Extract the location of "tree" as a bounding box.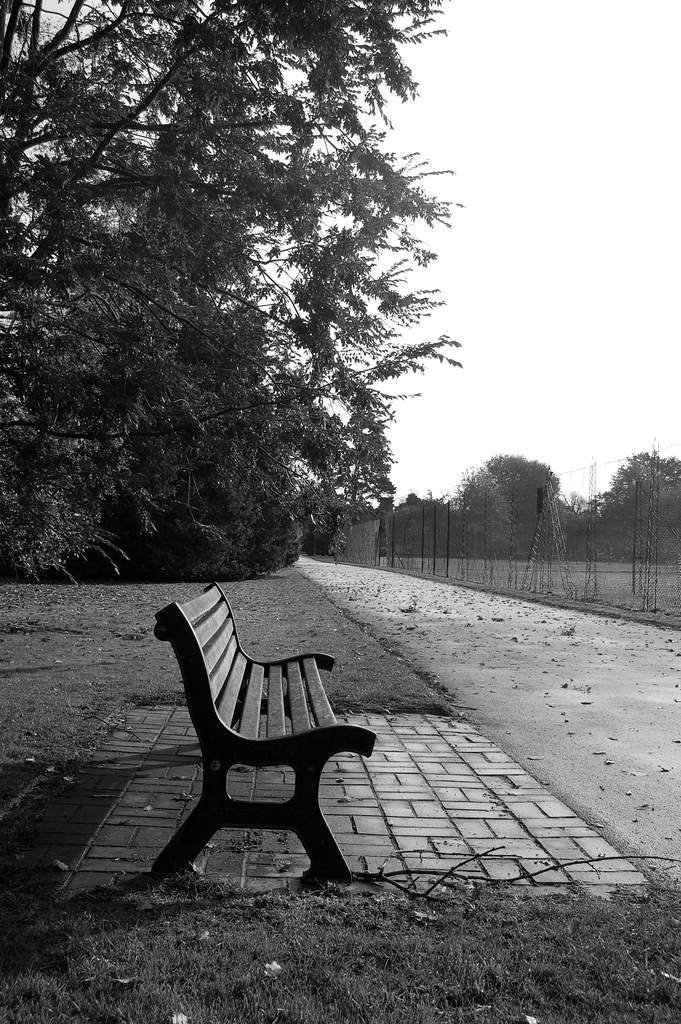
26/19/503/595.
